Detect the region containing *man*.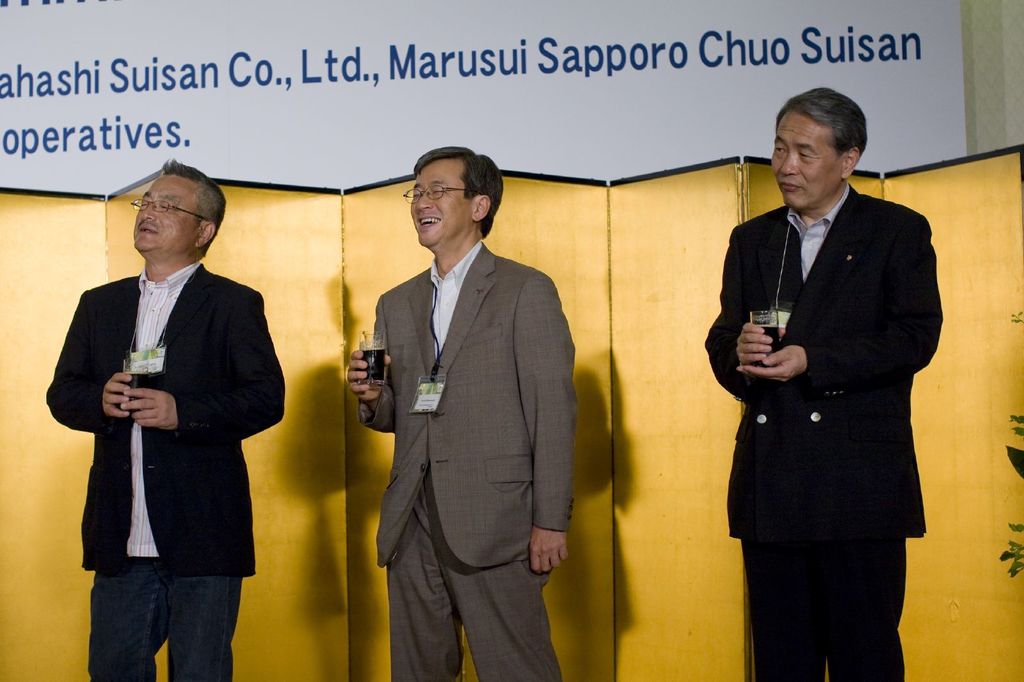
49/149/278/670.
